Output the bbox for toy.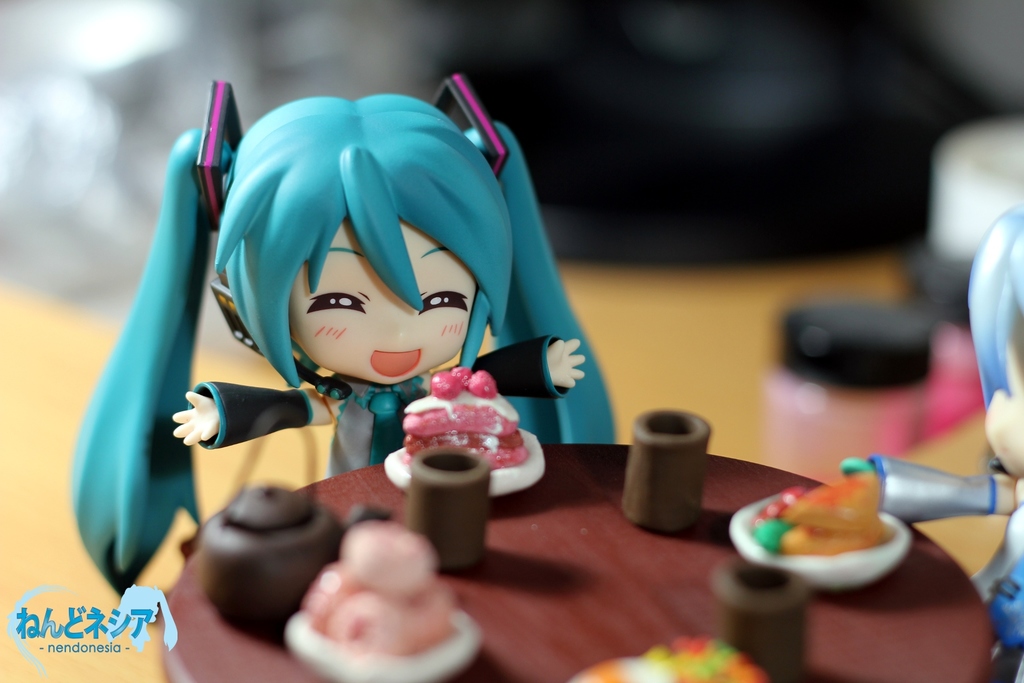
box(398, 450, 499, 578).
